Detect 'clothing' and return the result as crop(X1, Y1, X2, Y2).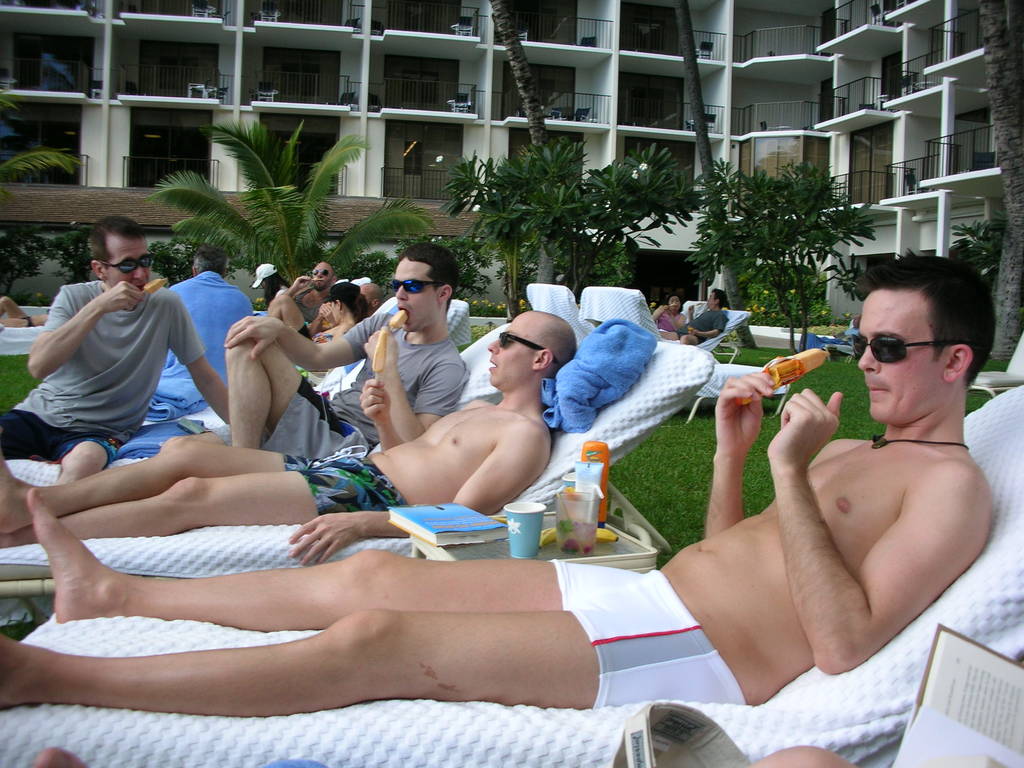
crop(28, 253, 223, 472).
